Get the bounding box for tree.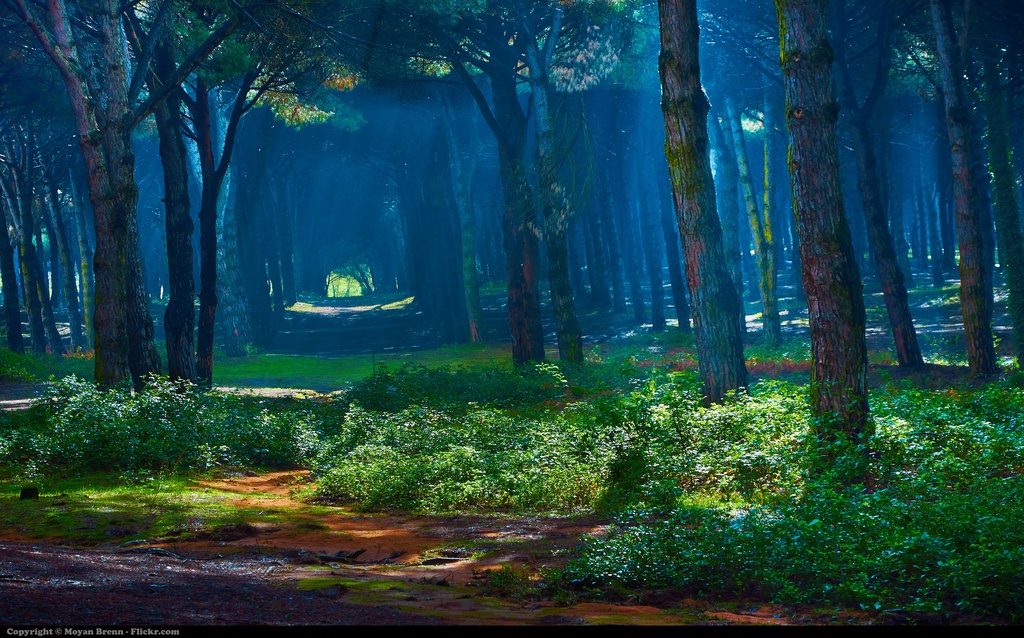
crop(0, 21, 82, 352).
